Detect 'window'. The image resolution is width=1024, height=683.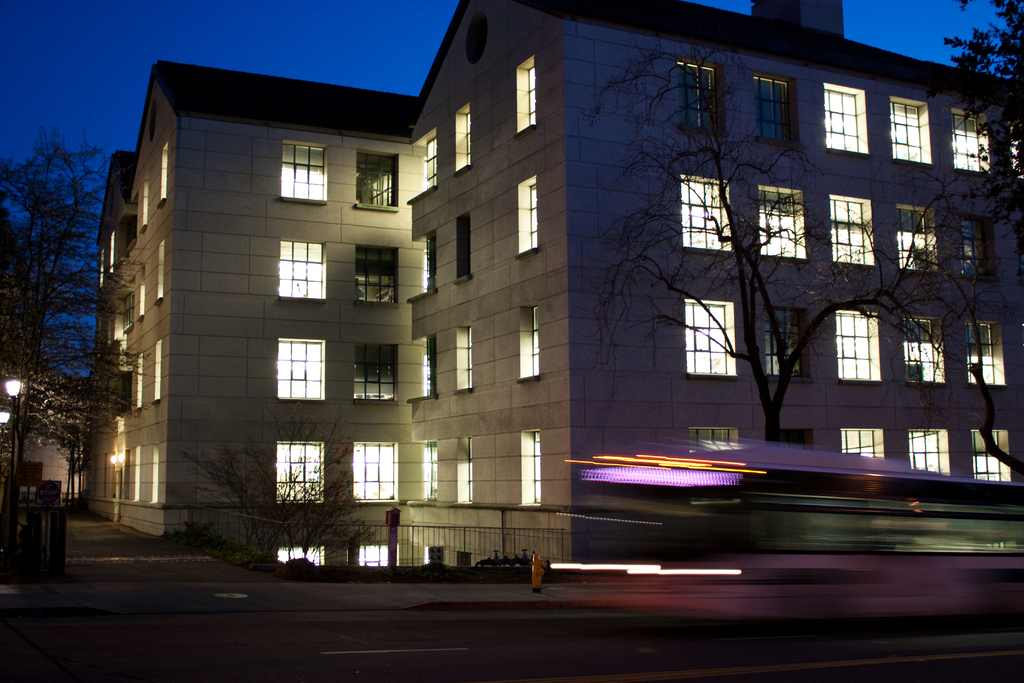
left=277, top=239, right=327, bottom=299.
